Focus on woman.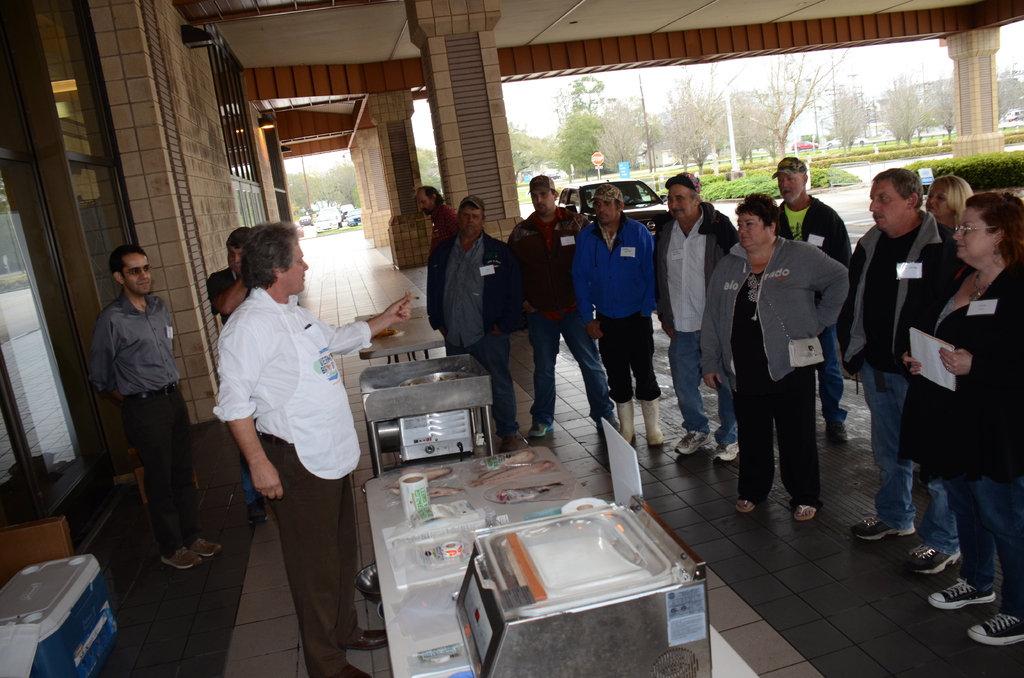
Focused at locate(924, 171, 975, 242).
